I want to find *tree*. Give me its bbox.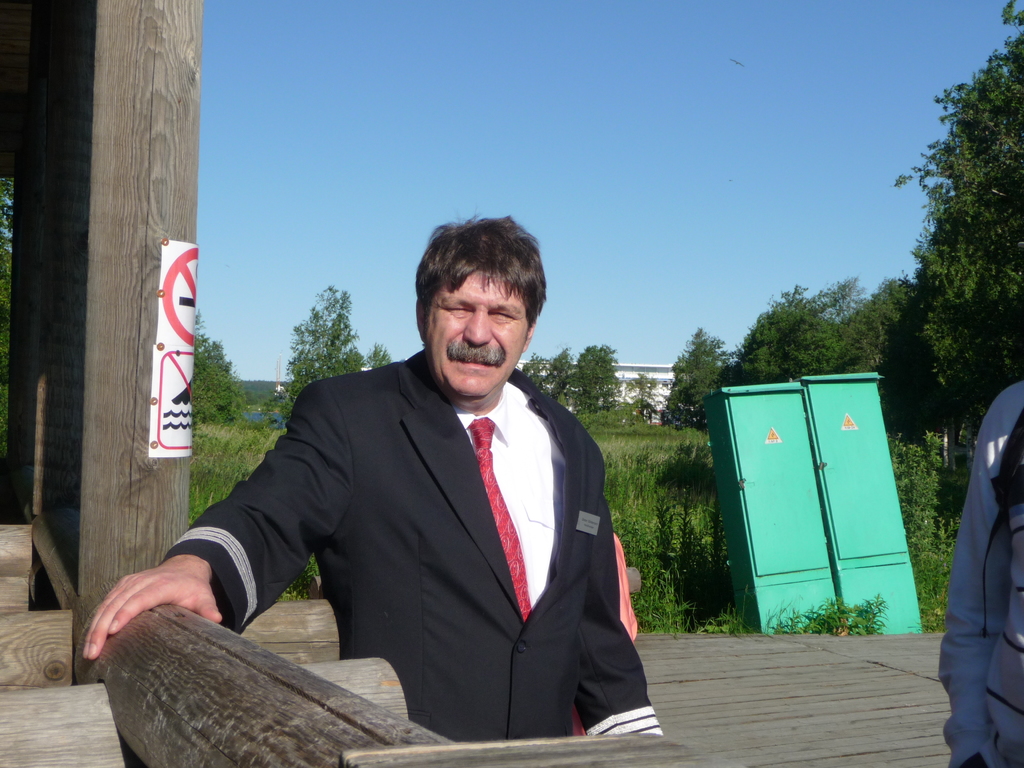
{"left": 657, "top": 326, "right": 735, "bottom": 433}.
